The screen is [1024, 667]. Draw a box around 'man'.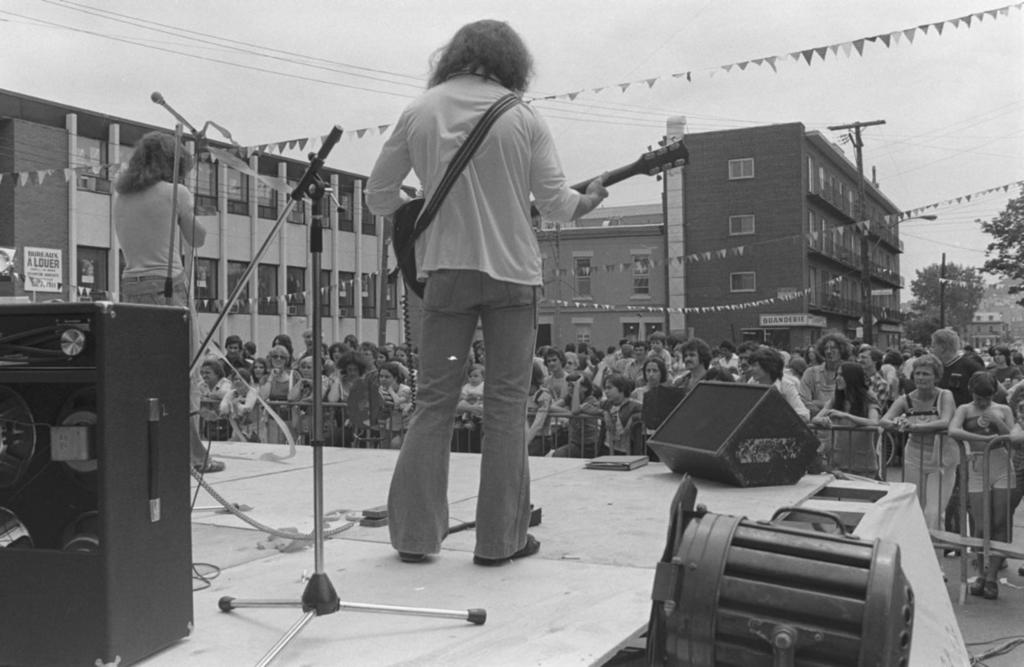
locate(800, 331, 858, 421).
